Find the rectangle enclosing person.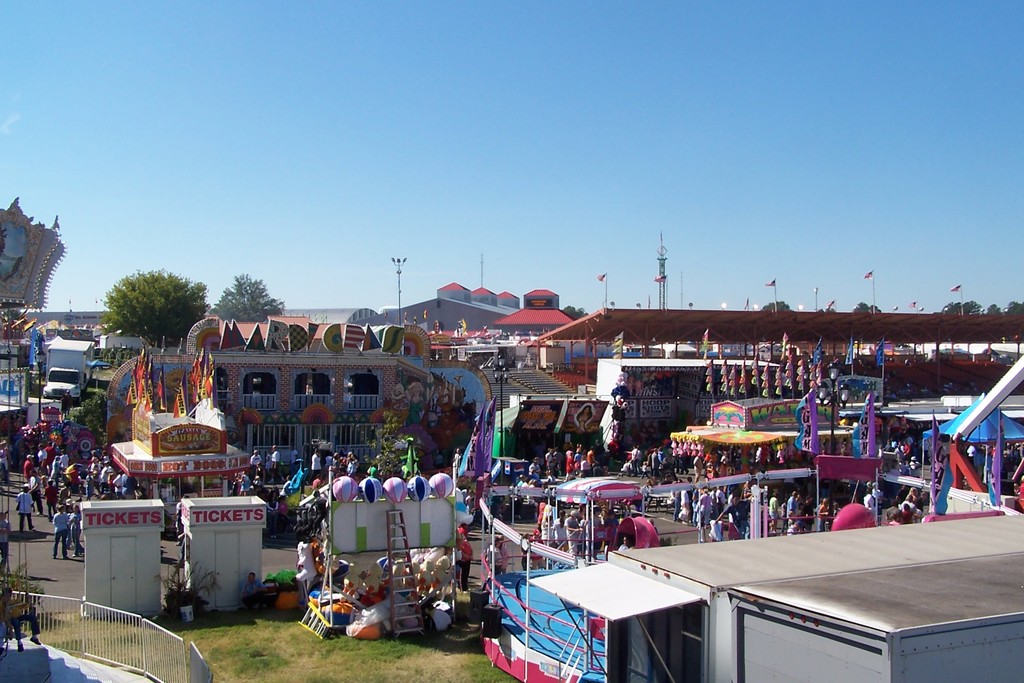
(x1=67, y1=506, x2=86, y2=559).
